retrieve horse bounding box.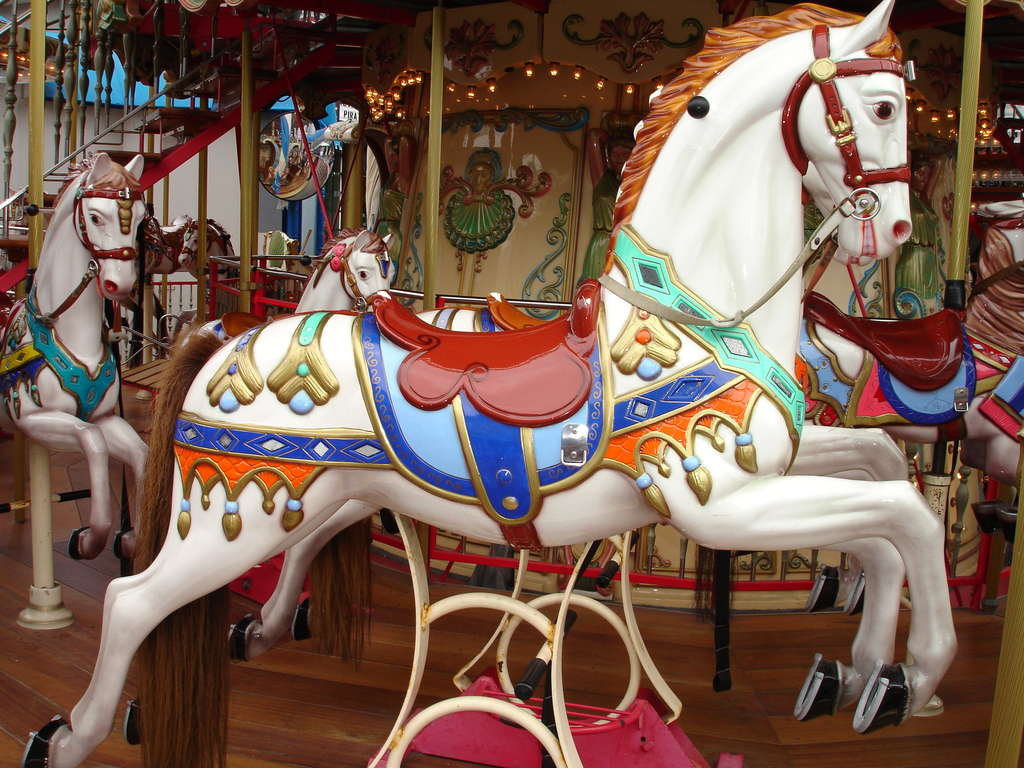
Bounding box: locate(184, 226, 397, 351).
